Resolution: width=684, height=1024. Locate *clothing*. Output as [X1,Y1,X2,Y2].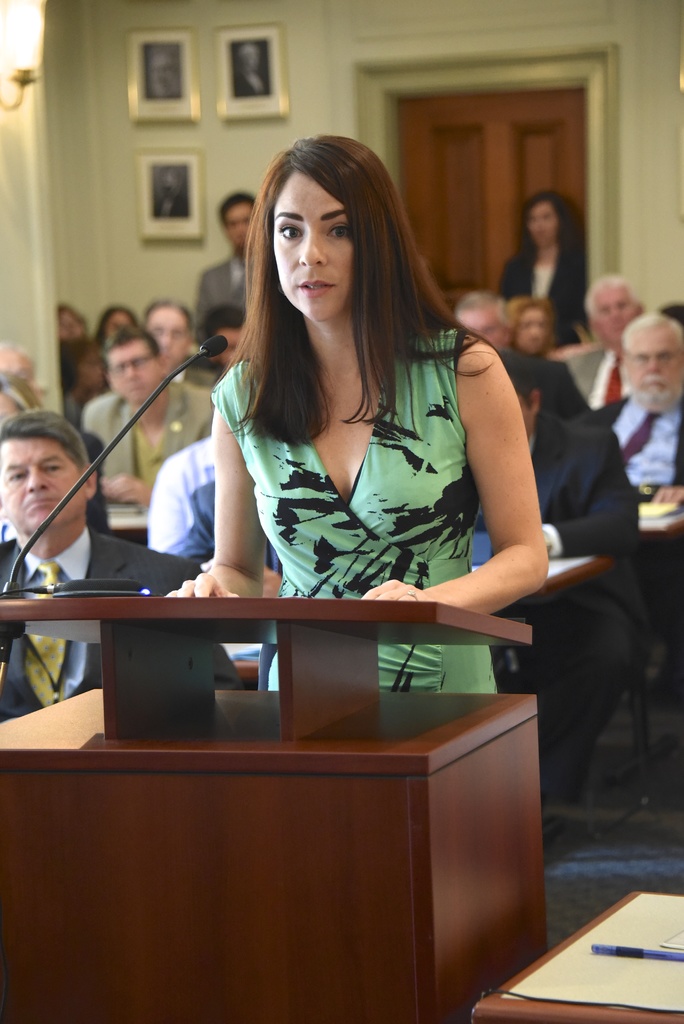
[585,382,680,508].
